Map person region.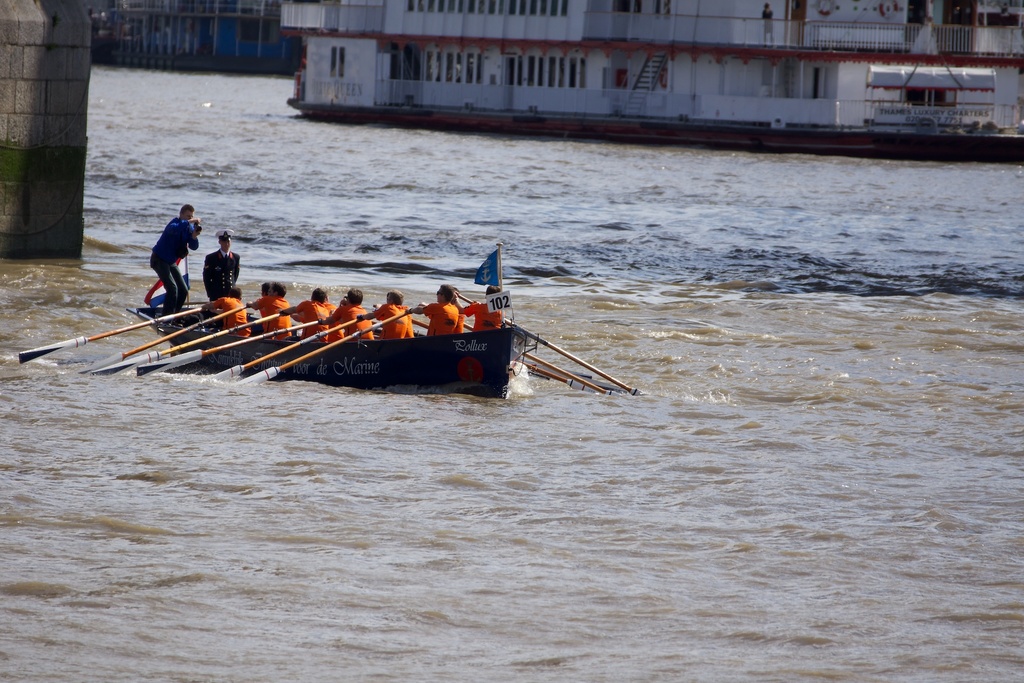
Mapped to pyautogui.locateOnScreen(205, 229, 243, 303).
